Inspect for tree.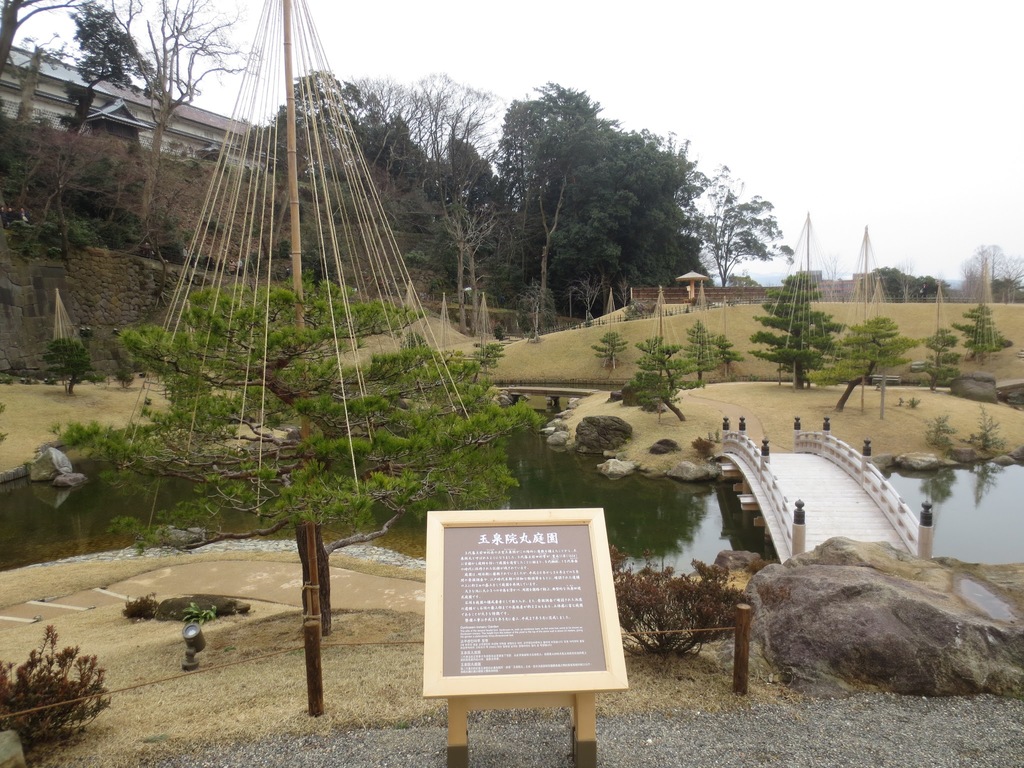
Inspection: 964:298:1009:371.
